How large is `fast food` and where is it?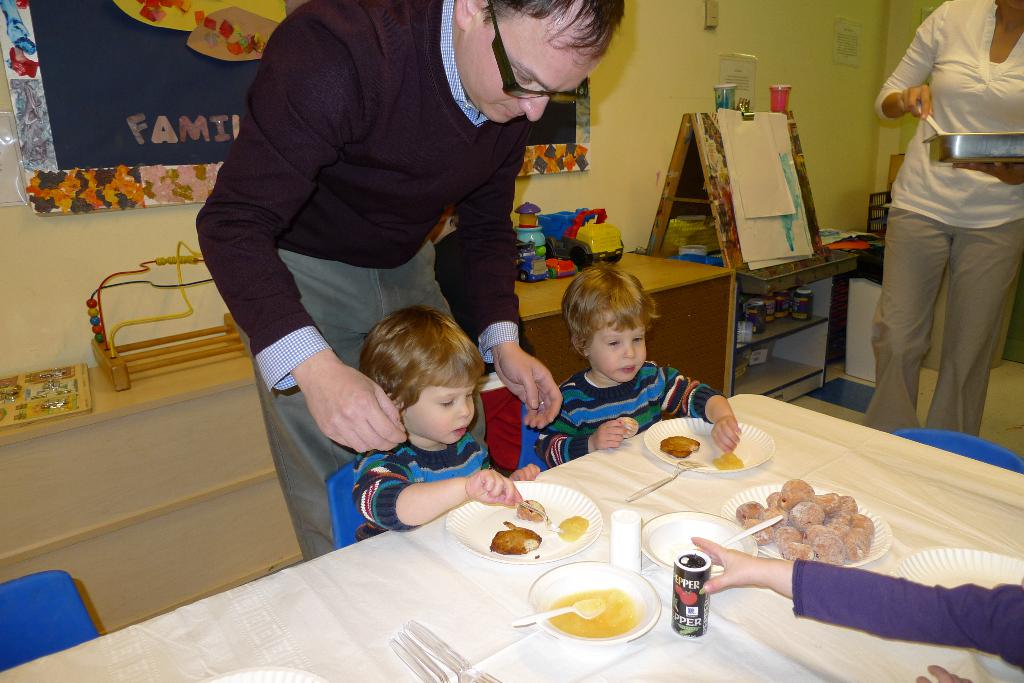
Bounding box: (x1=740, y1=503, x2=770, y2=522).
